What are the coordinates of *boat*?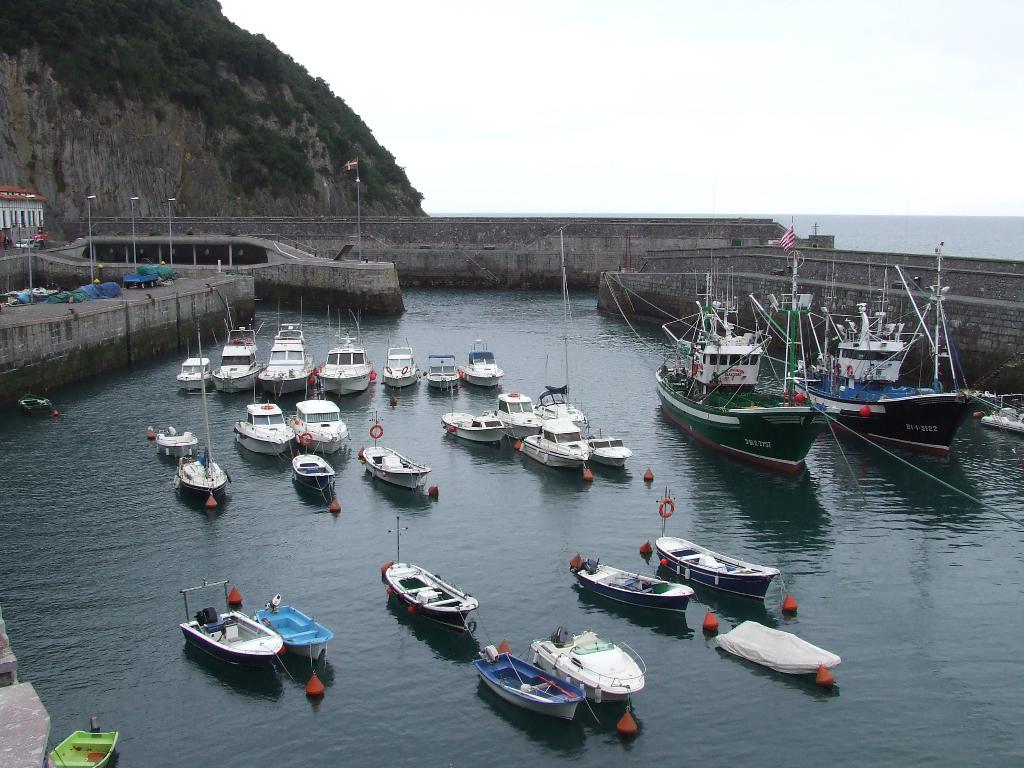
{"left": 384, "top": 563, "right": 472, "bottom": 642}.
